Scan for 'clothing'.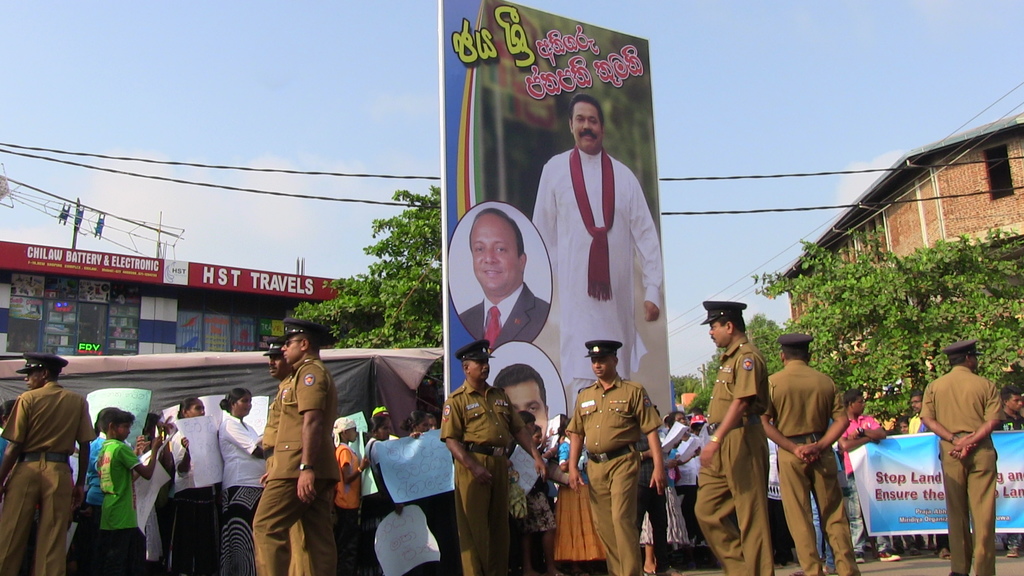
Scan result: detection(219, 410, 271, 574).
